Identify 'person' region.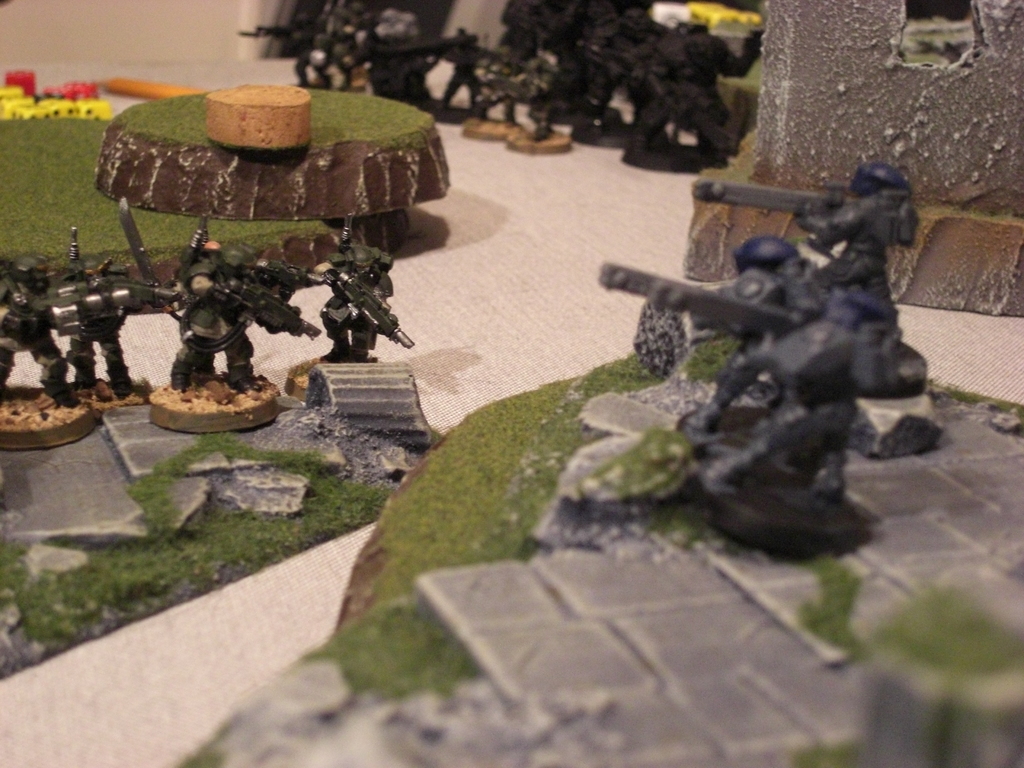
Region: select_region(686, 161, 924, 404).
